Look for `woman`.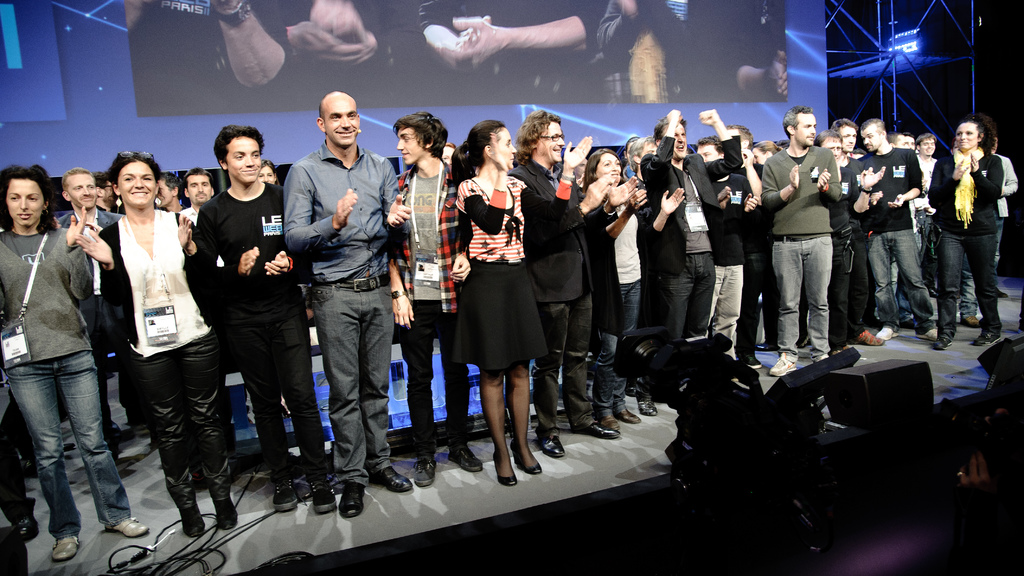
Found: rect(262, 149, 276, 186).
